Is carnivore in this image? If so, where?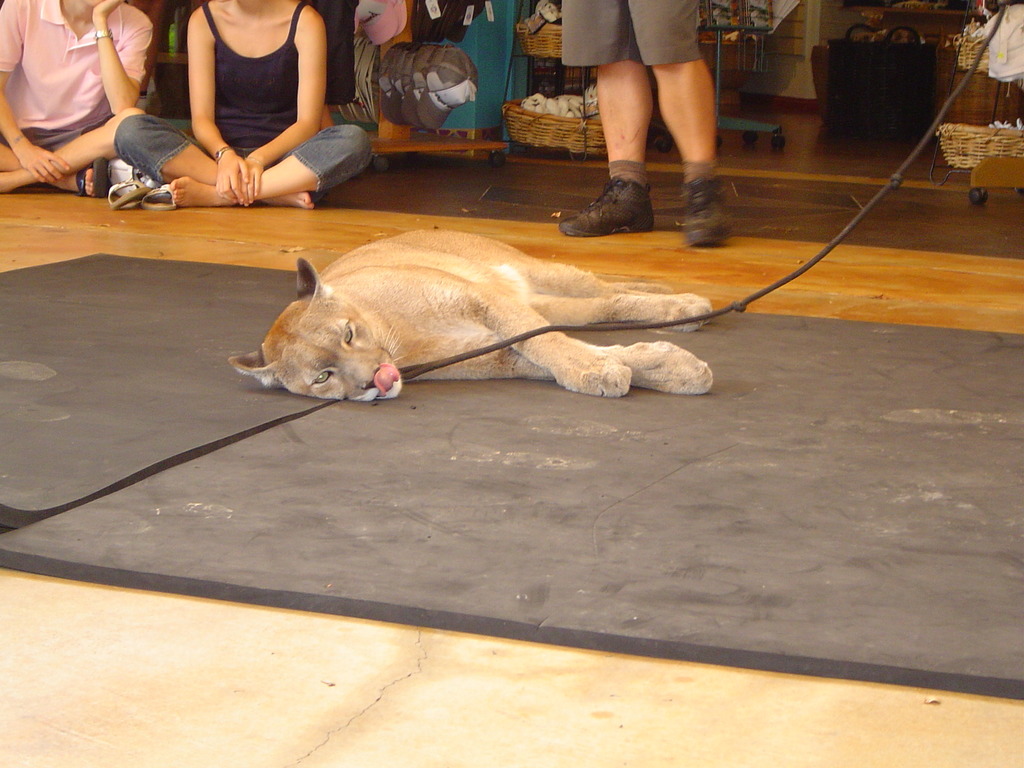
Yes, at 262:212:785:398.
